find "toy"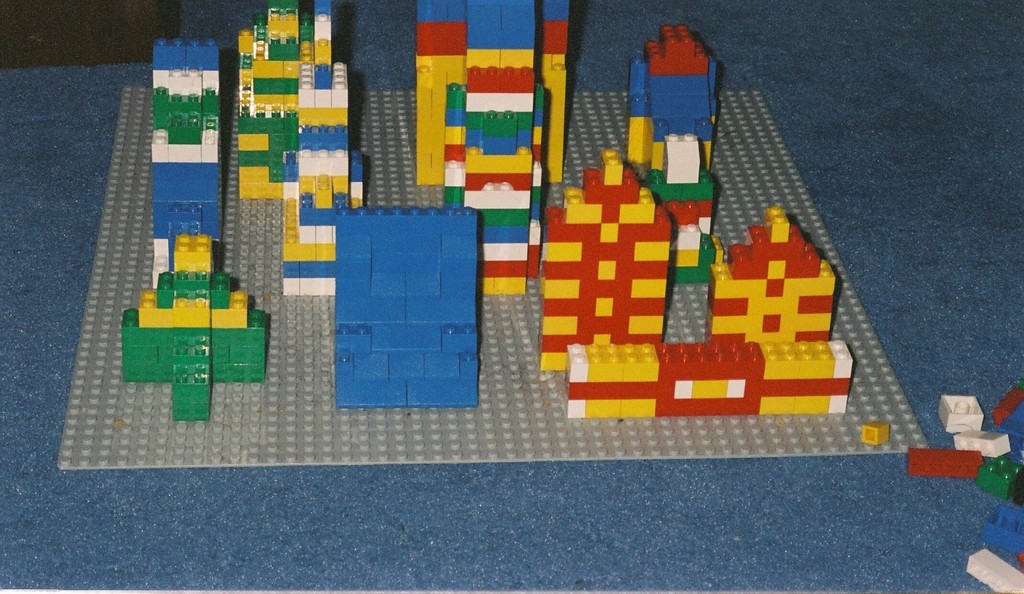
<region>1006, 471, 1023, 505</region>
